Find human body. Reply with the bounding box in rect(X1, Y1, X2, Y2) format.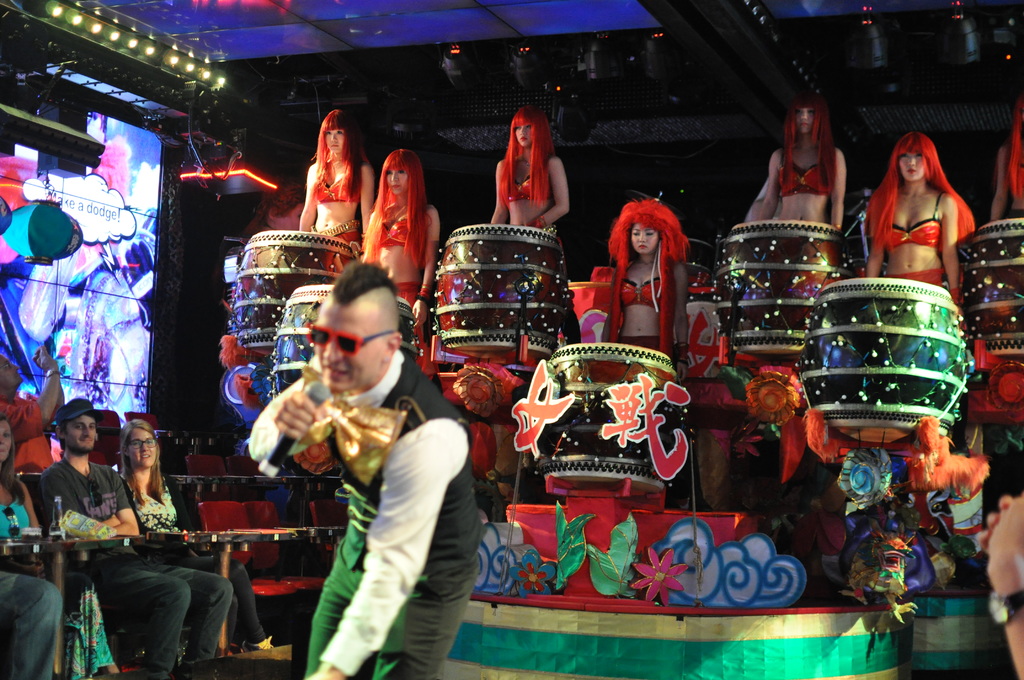
rect(488, 109, 570, 240).
